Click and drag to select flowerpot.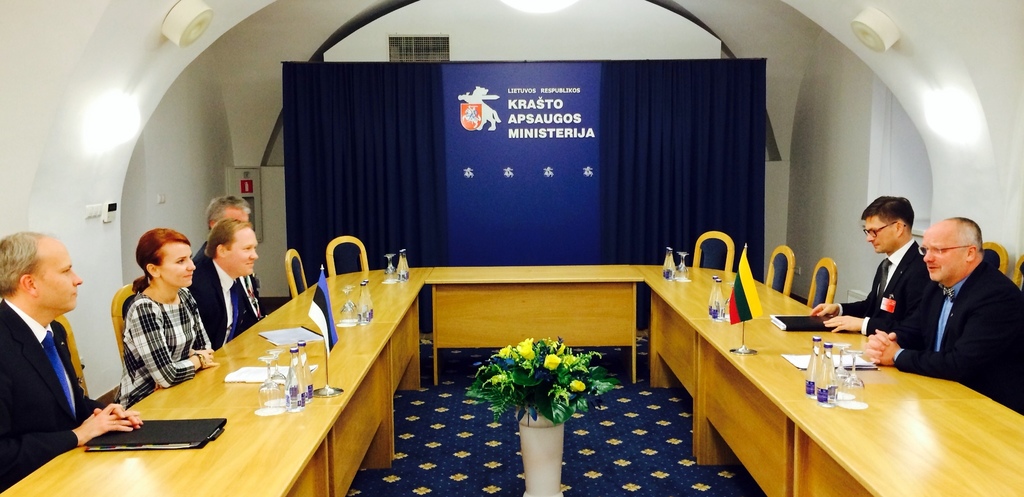
Selection: 513,398,571,478.
